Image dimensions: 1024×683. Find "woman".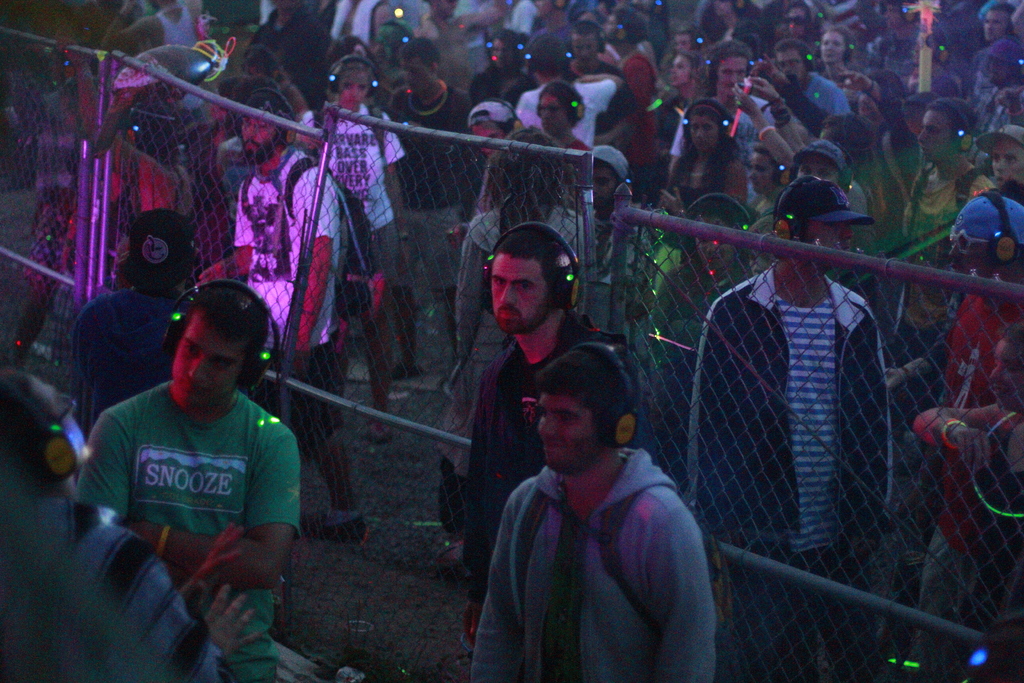
[643, 47, 708, 170].
